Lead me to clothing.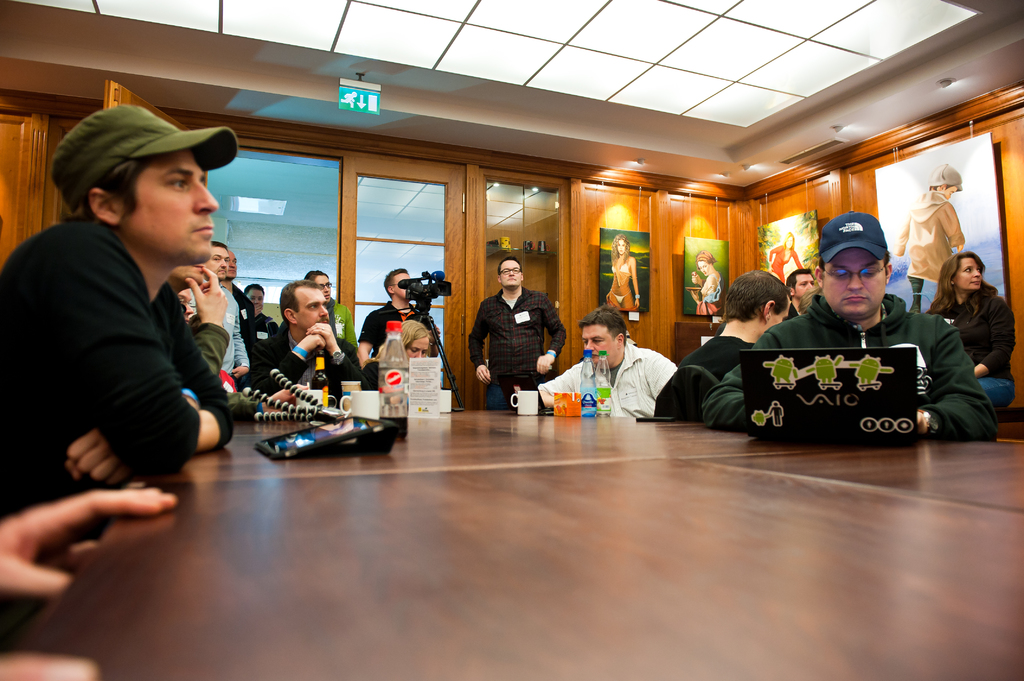
Lead to rect(0, 215, 245, 600).
